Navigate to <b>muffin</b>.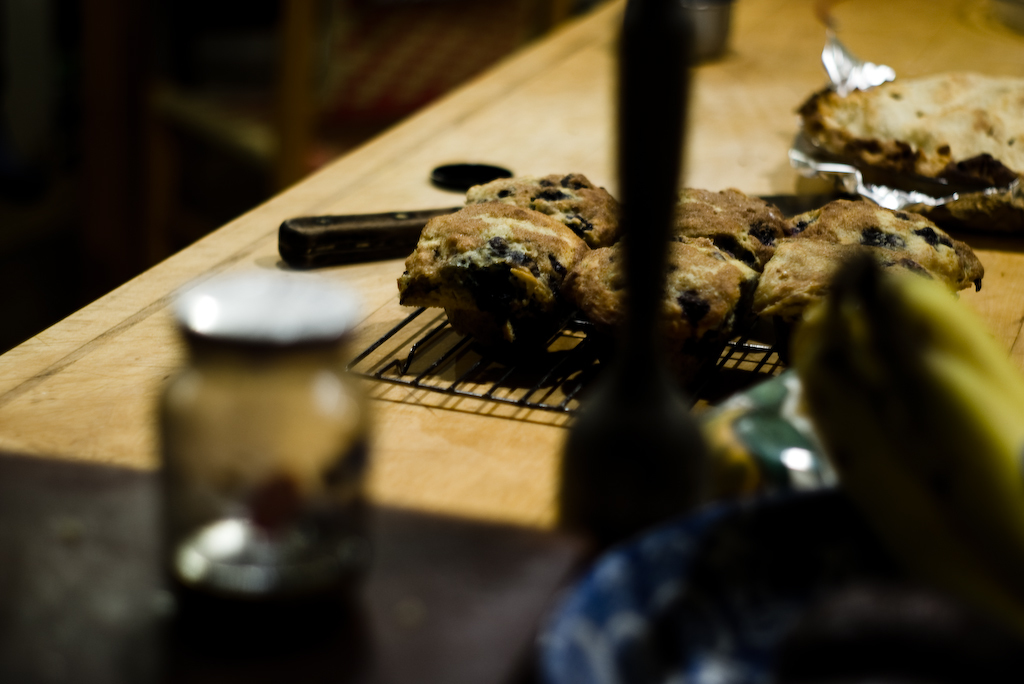
Navigation target: box(785, 196, 985, 299).
